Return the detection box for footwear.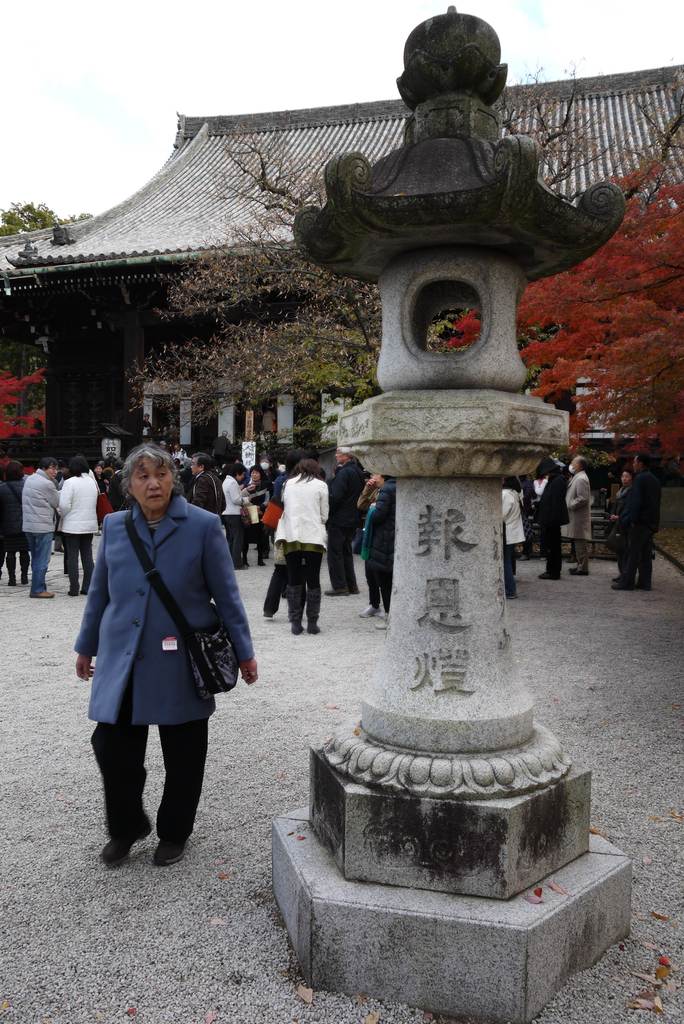
{"x1": 610, "y1": 577, "x2": 640, "y2": 588}.
